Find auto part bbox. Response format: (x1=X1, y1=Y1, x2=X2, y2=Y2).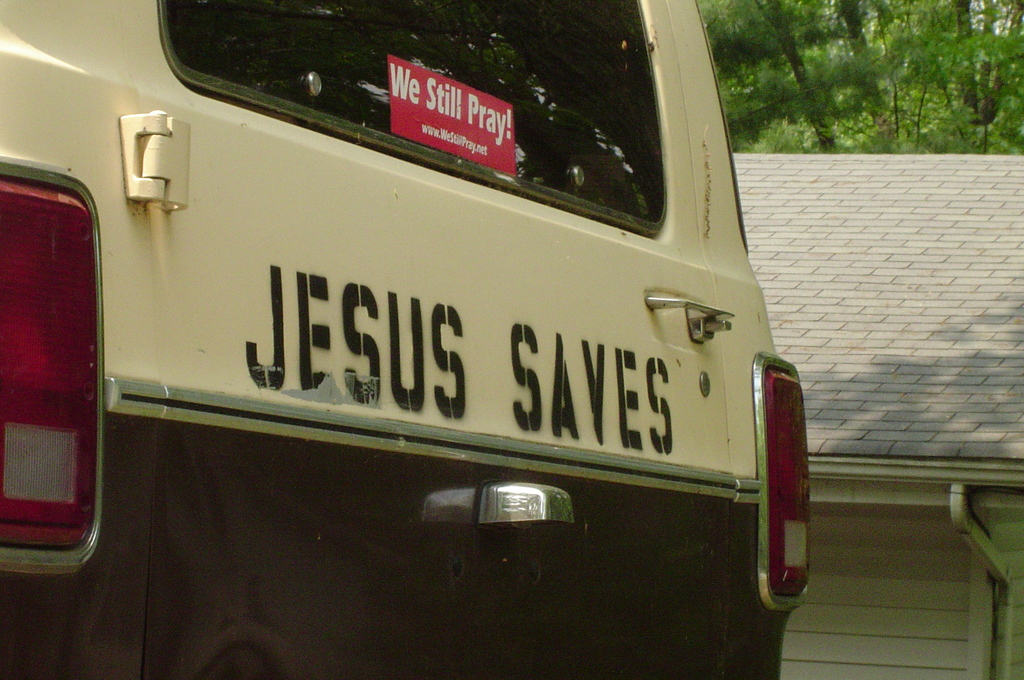
(x1=476, y1=480, x2=576, y2=530).
